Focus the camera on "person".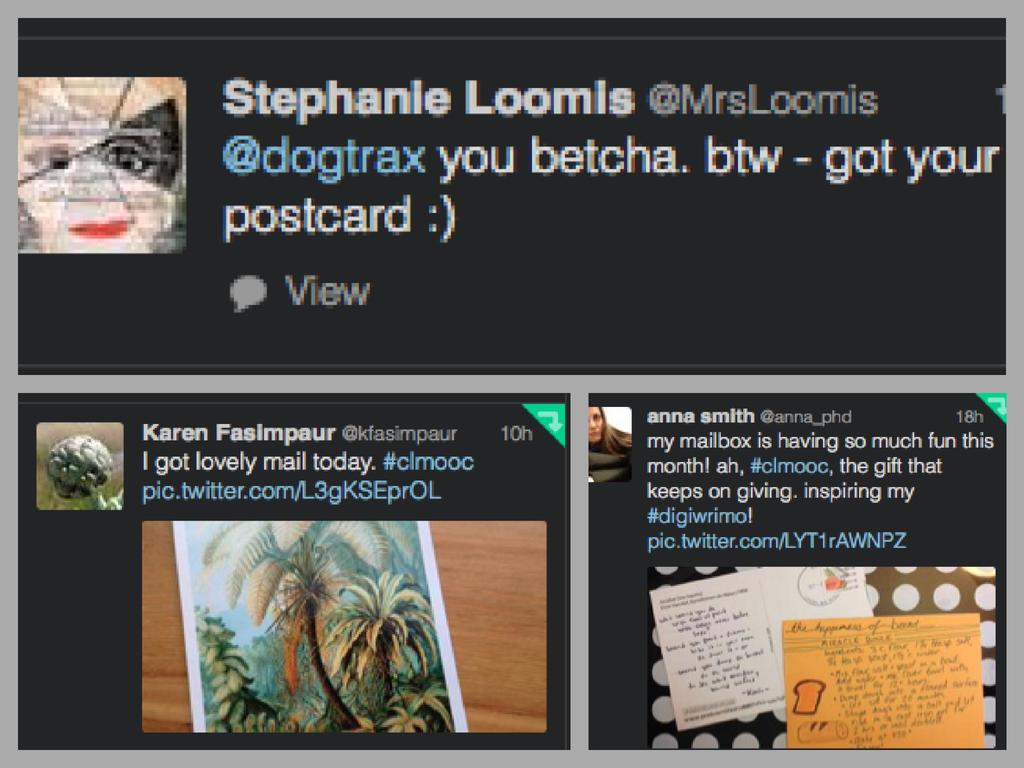
Focus region: <bbox>584, 406, 636, 457</bbox>.
